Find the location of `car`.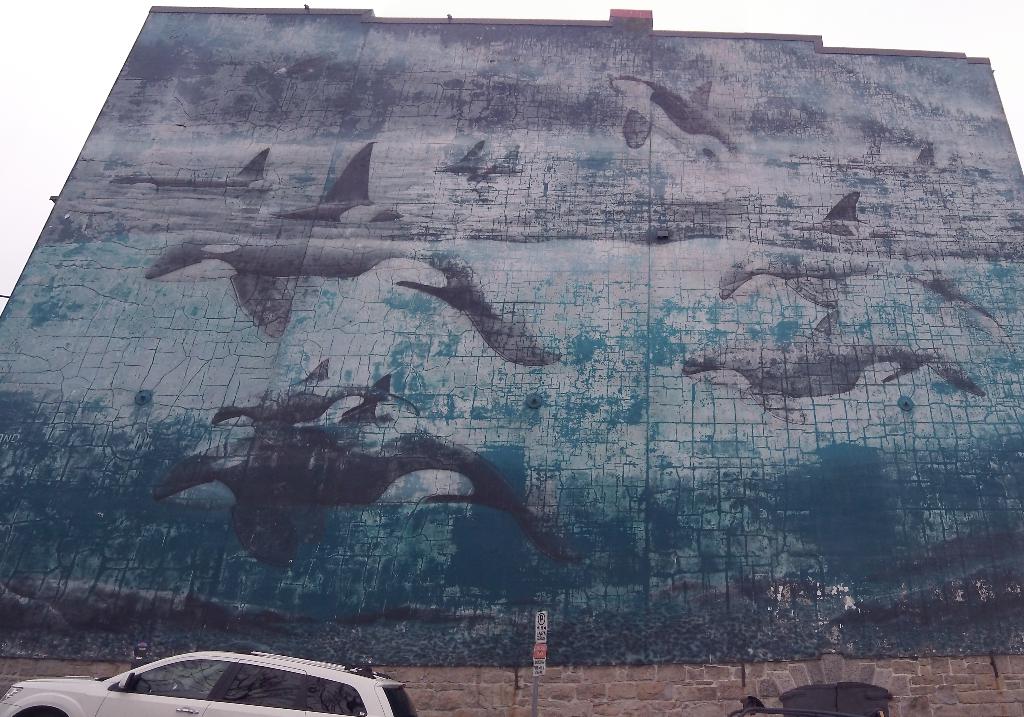
Location: bbox=(1, 650, 414, 716).
